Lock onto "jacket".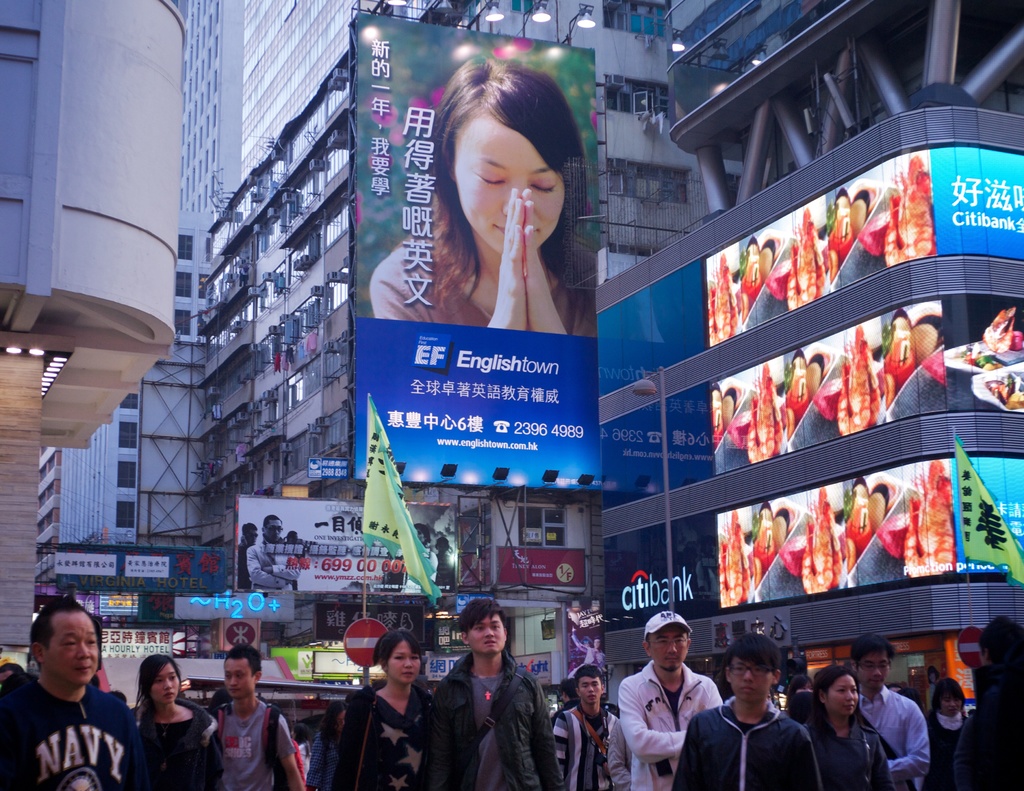
Locked: crop(614, 662, 726, 790).
